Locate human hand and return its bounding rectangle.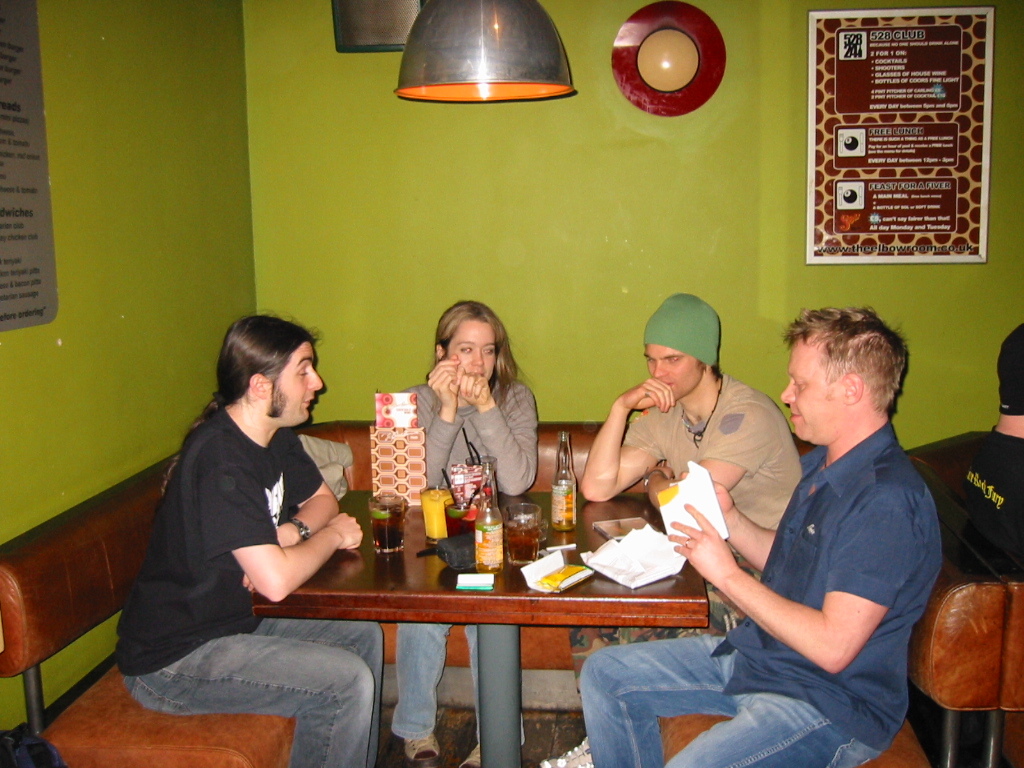
458/375/494/407.
